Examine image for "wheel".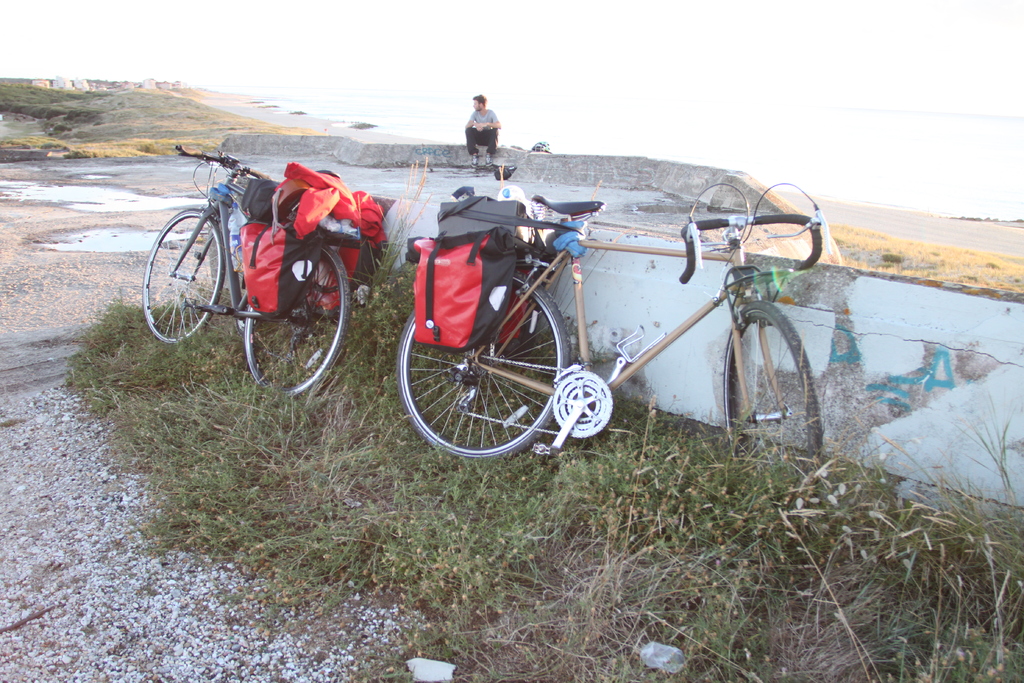
Examination result: BBox(238, 243, 347, 395).
